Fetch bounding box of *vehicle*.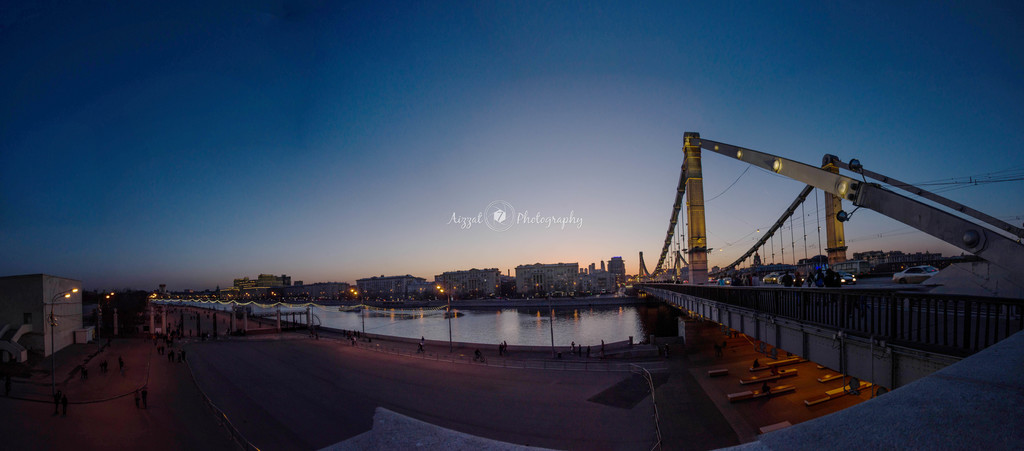
Bbox: detection(721, 275, 732, 286).
